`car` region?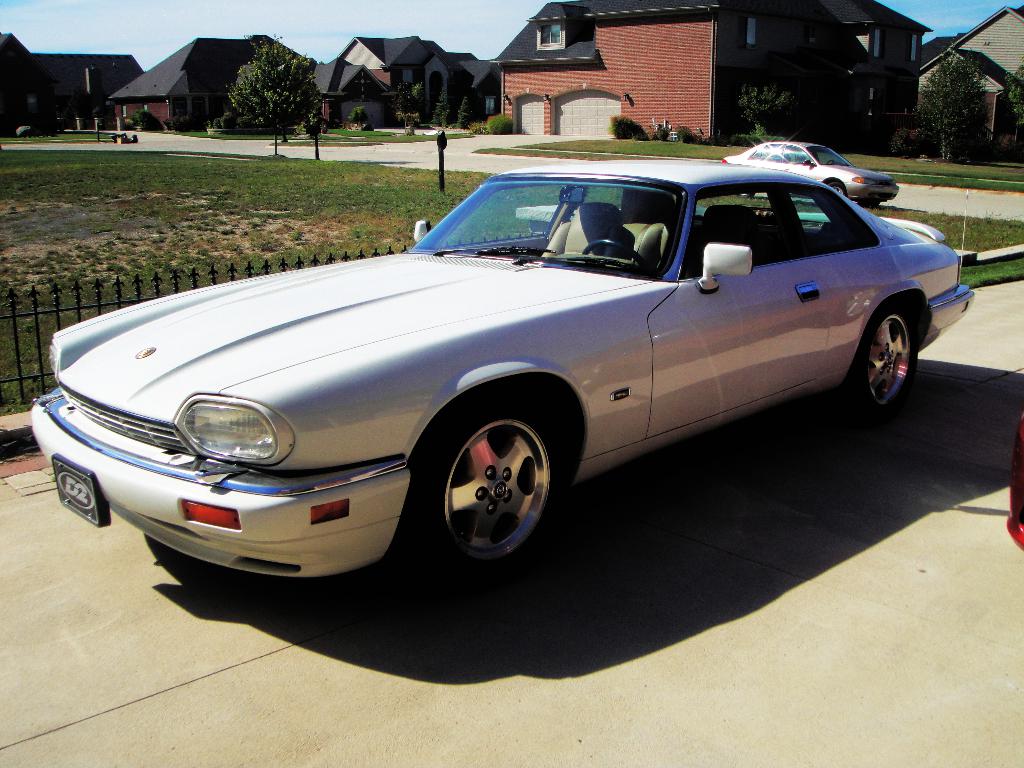
{"left": 40, "top": 156, "right": 938, "bottom": 582}
